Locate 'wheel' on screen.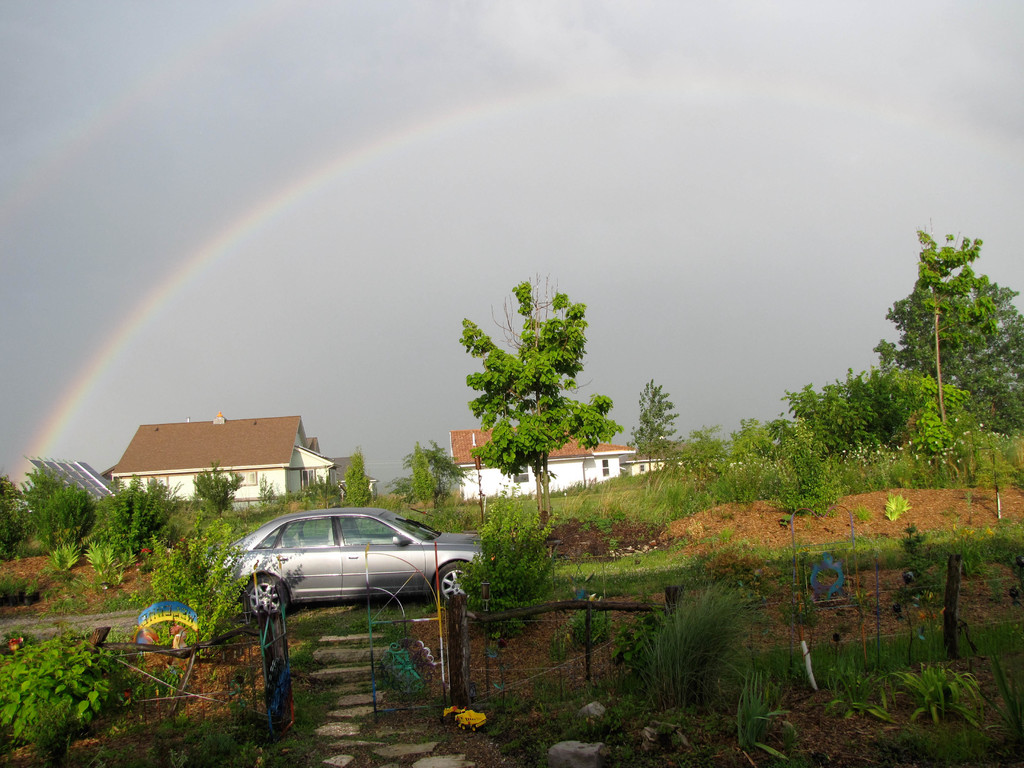
On screen at left=429, top=561, right=484, bottom=605.
